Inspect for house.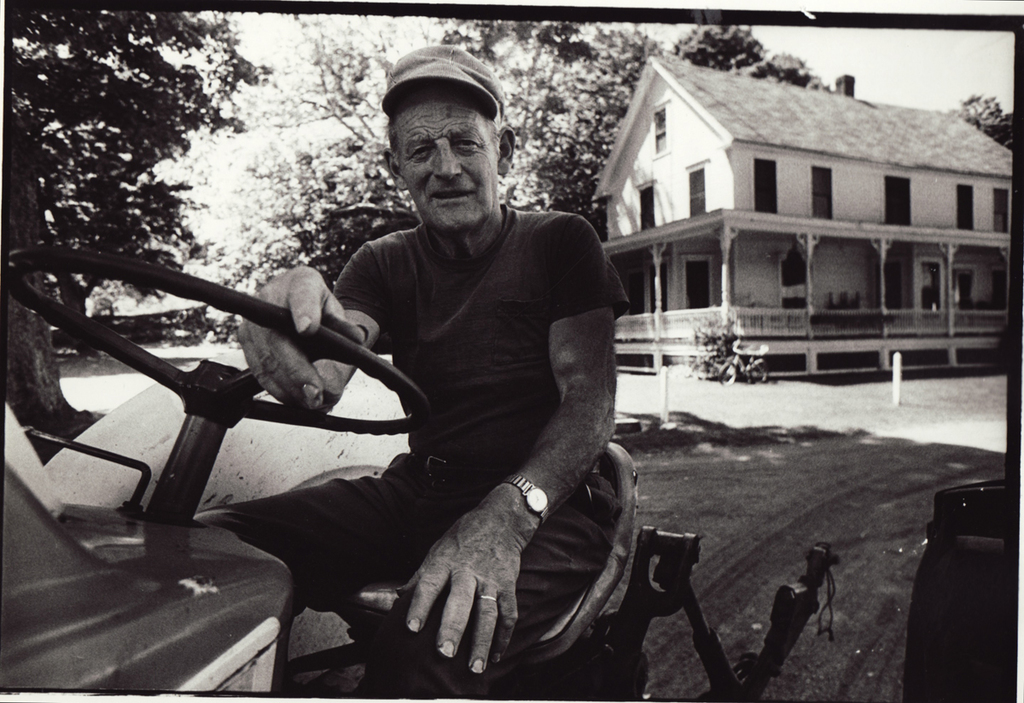
Inspection: 567/56/1023/398.
